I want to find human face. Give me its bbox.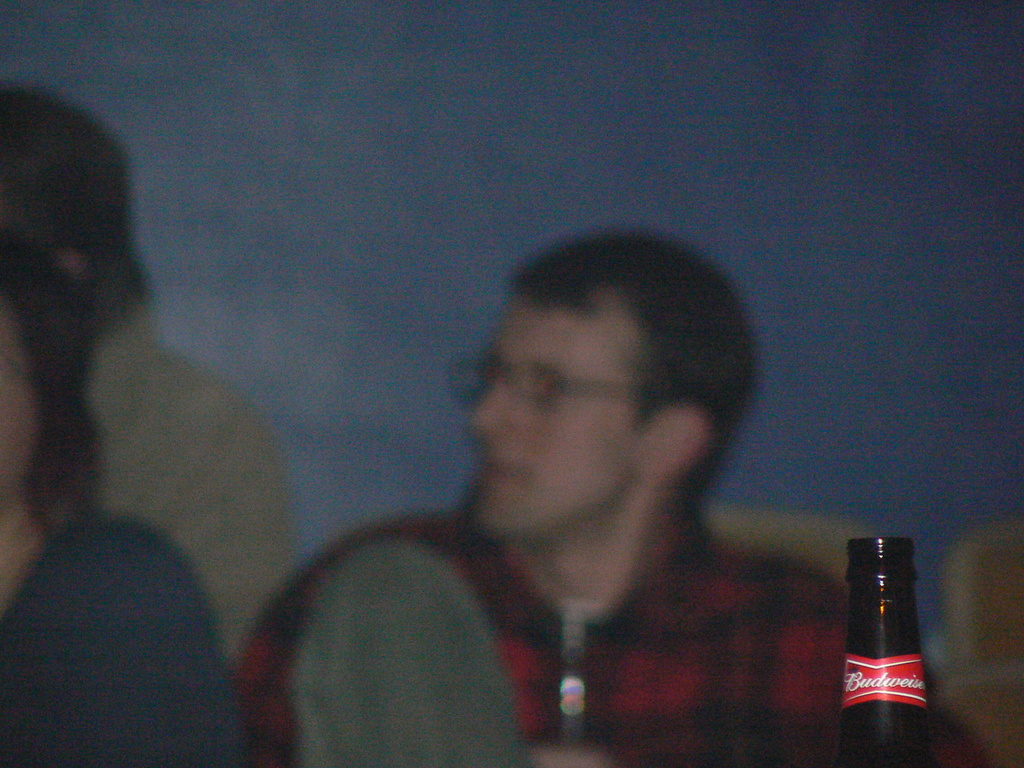
box(469, 290, 643, 541).
